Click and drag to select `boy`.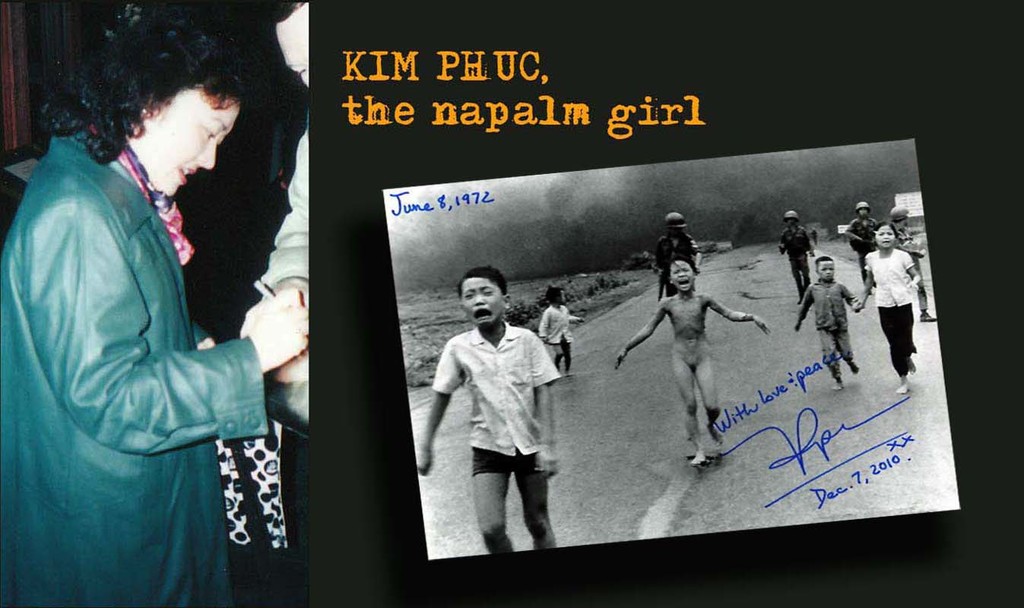
Selection: region(791, 255, 865, 382).
